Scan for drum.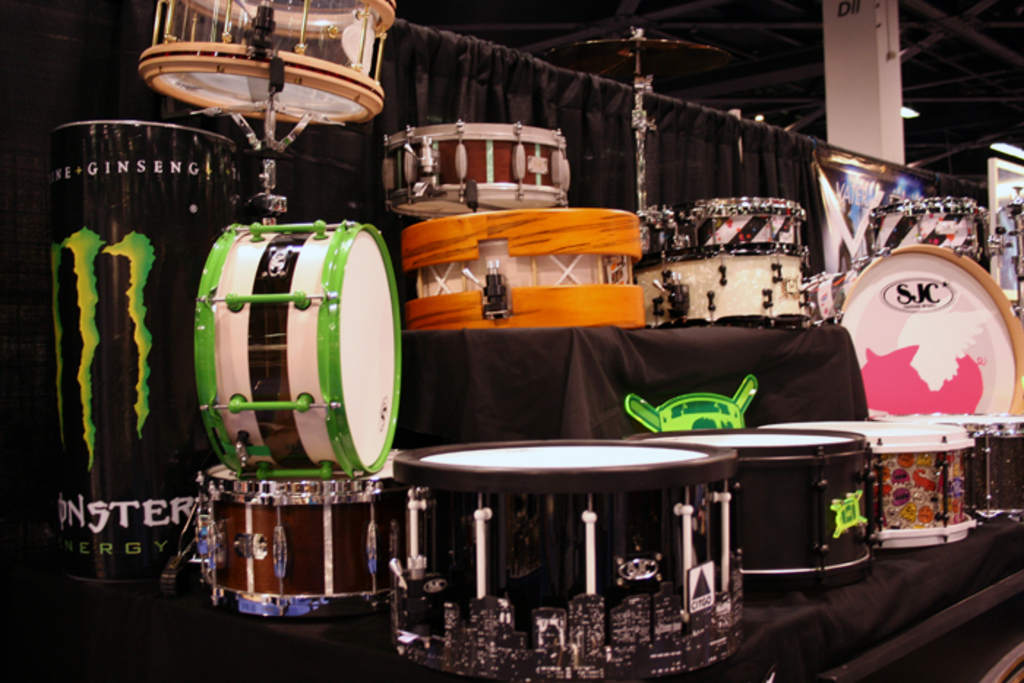
Scan result: l=404, t=206, r=650, b=332.
